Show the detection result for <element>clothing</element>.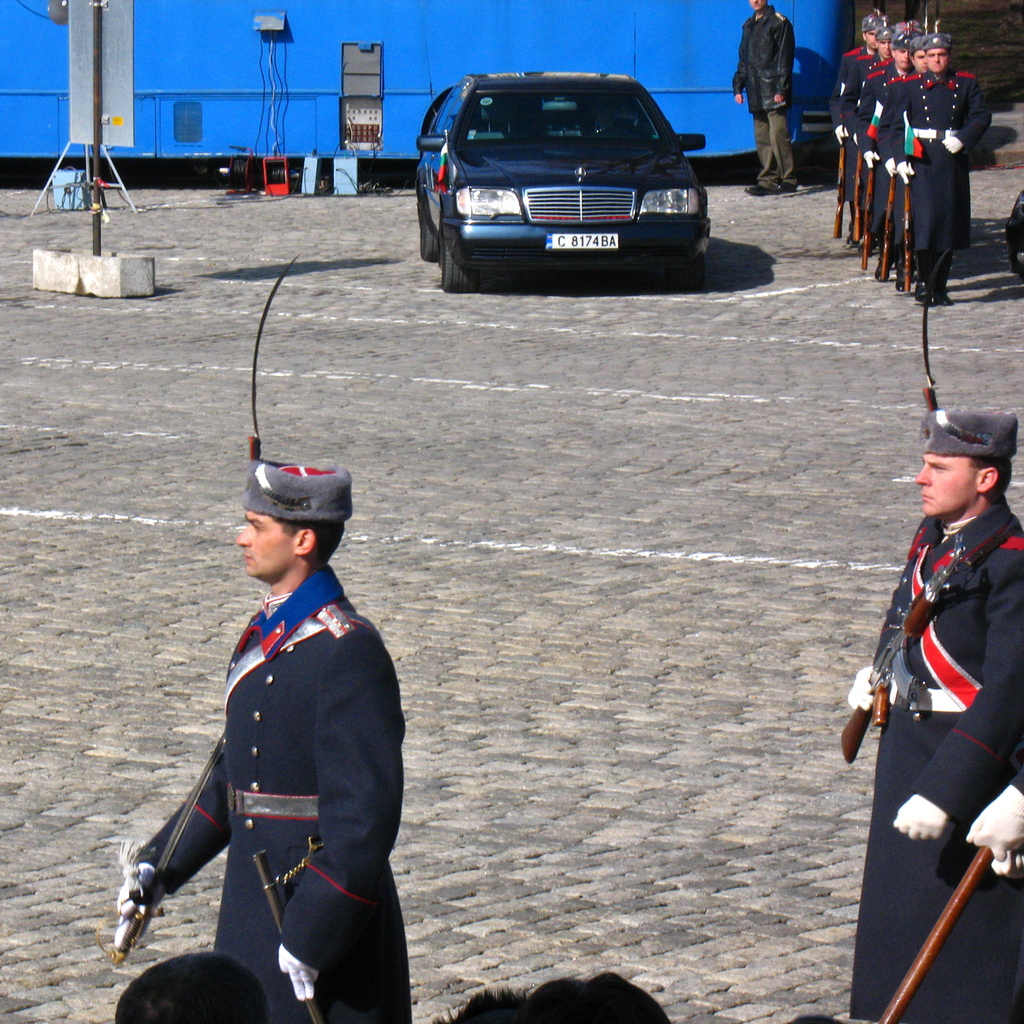
left=732, top=5, right=796, bottom=191.
